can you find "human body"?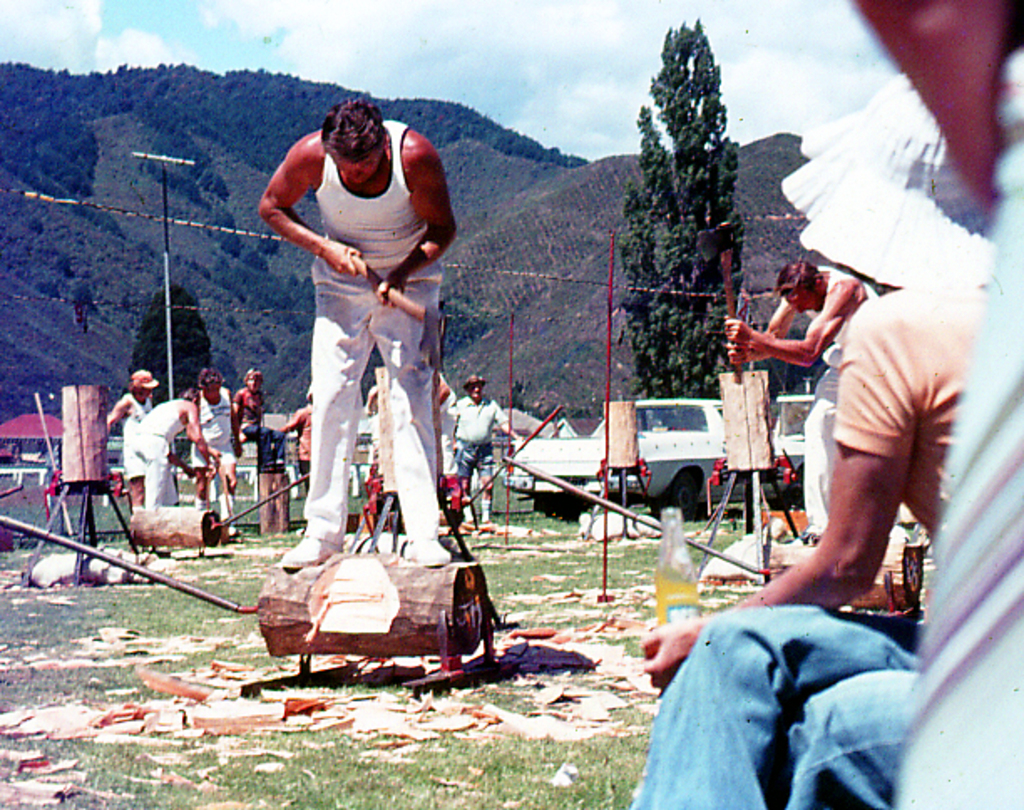
Yes, bounding box: 129, 382, 218, 509.
